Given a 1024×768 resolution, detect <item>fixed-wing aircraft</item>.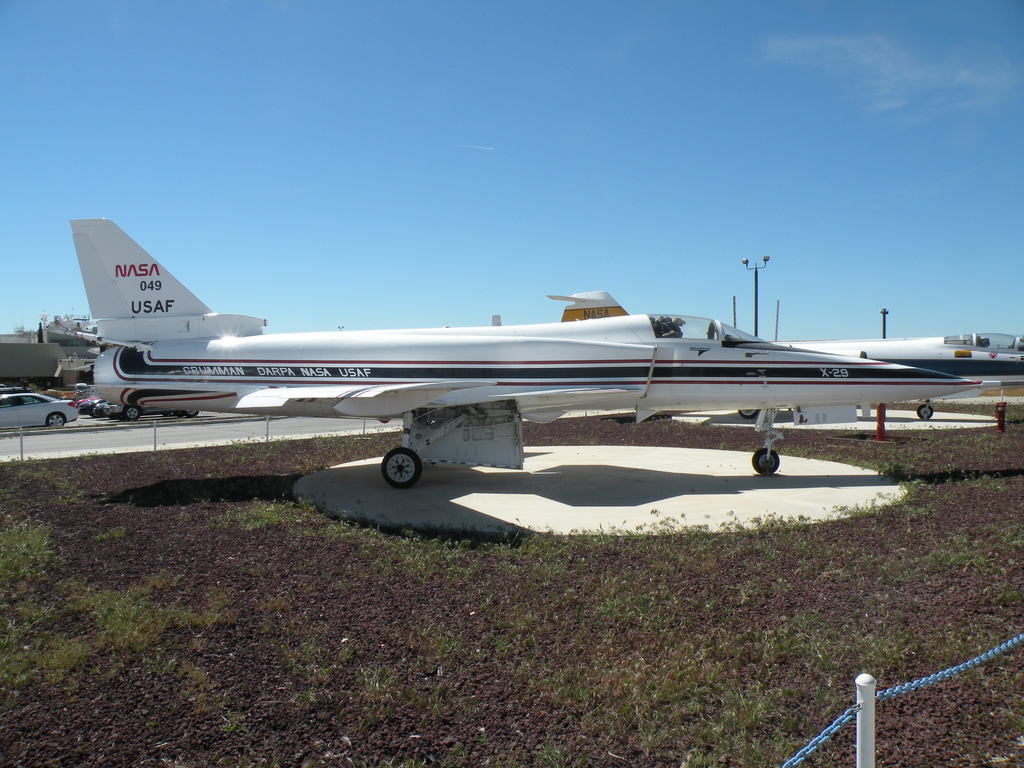
{"x1": 547, "y1": 284, "x2": 1023, "y2": 421}.
